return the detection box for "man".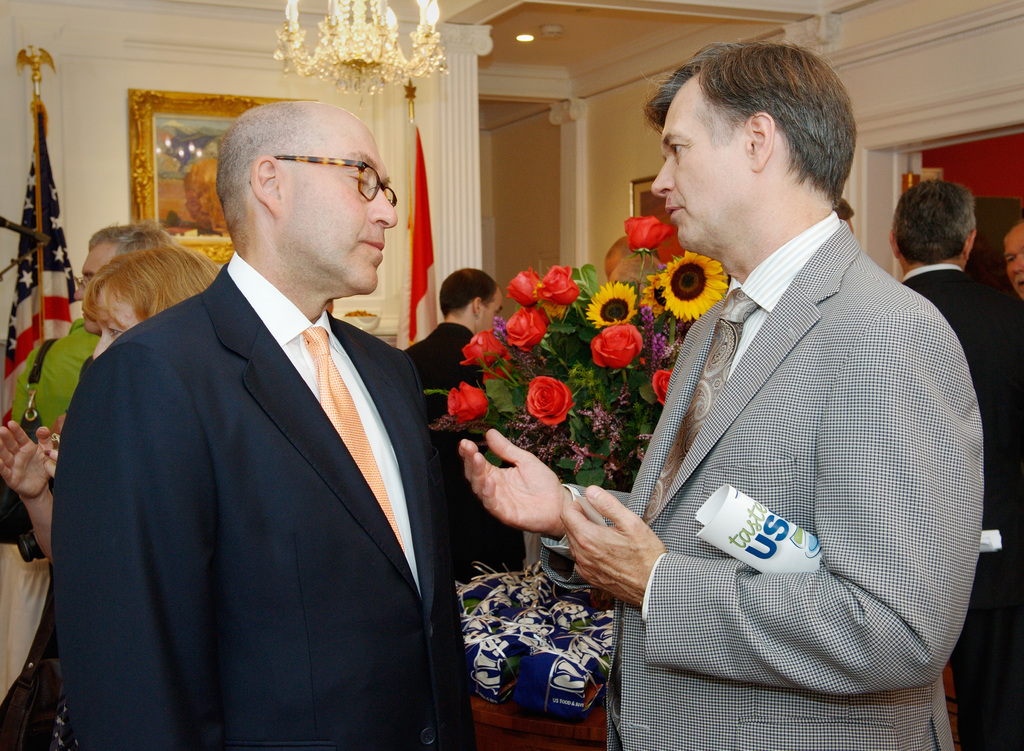
BBox(454, 188, 1023, 750).
